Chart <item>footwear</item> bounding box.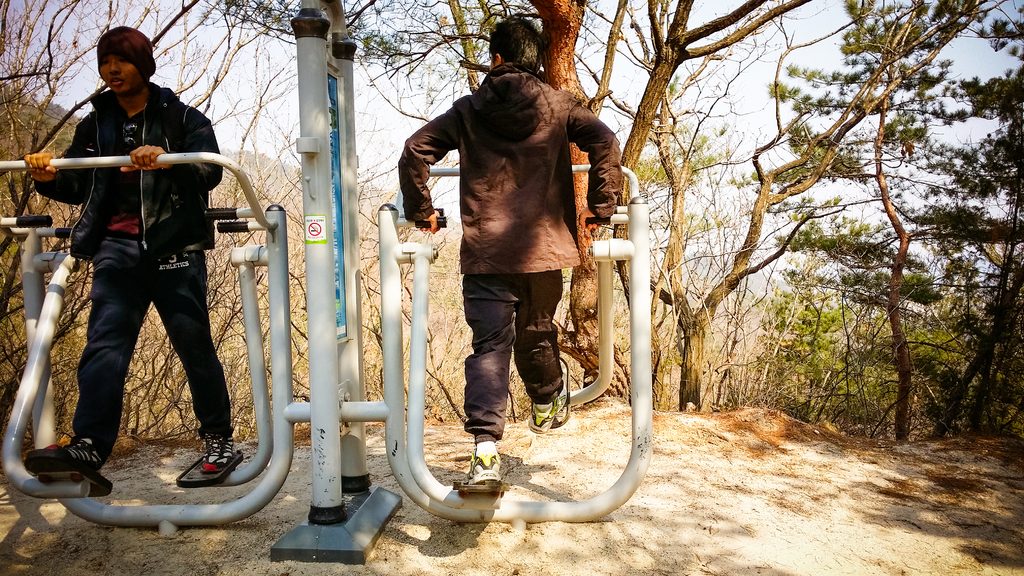
Charted: x1=525 y1=399 x2=581 y2=436.
